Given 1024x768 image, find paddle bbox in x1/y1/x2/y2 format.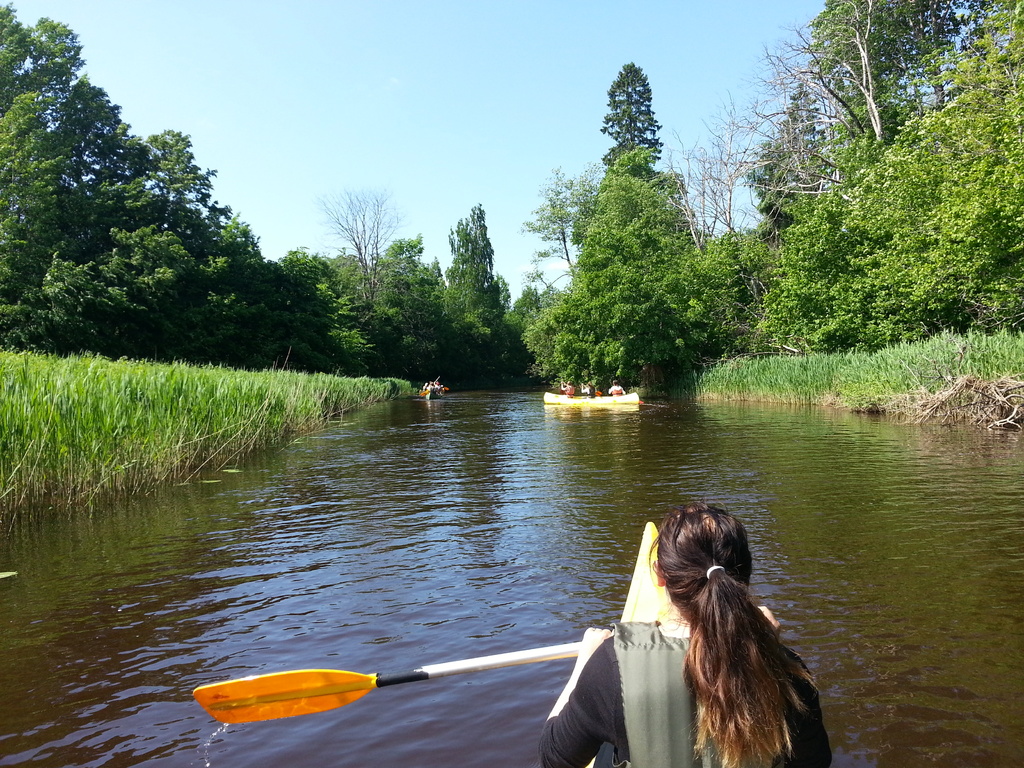
419/389/429/397.
